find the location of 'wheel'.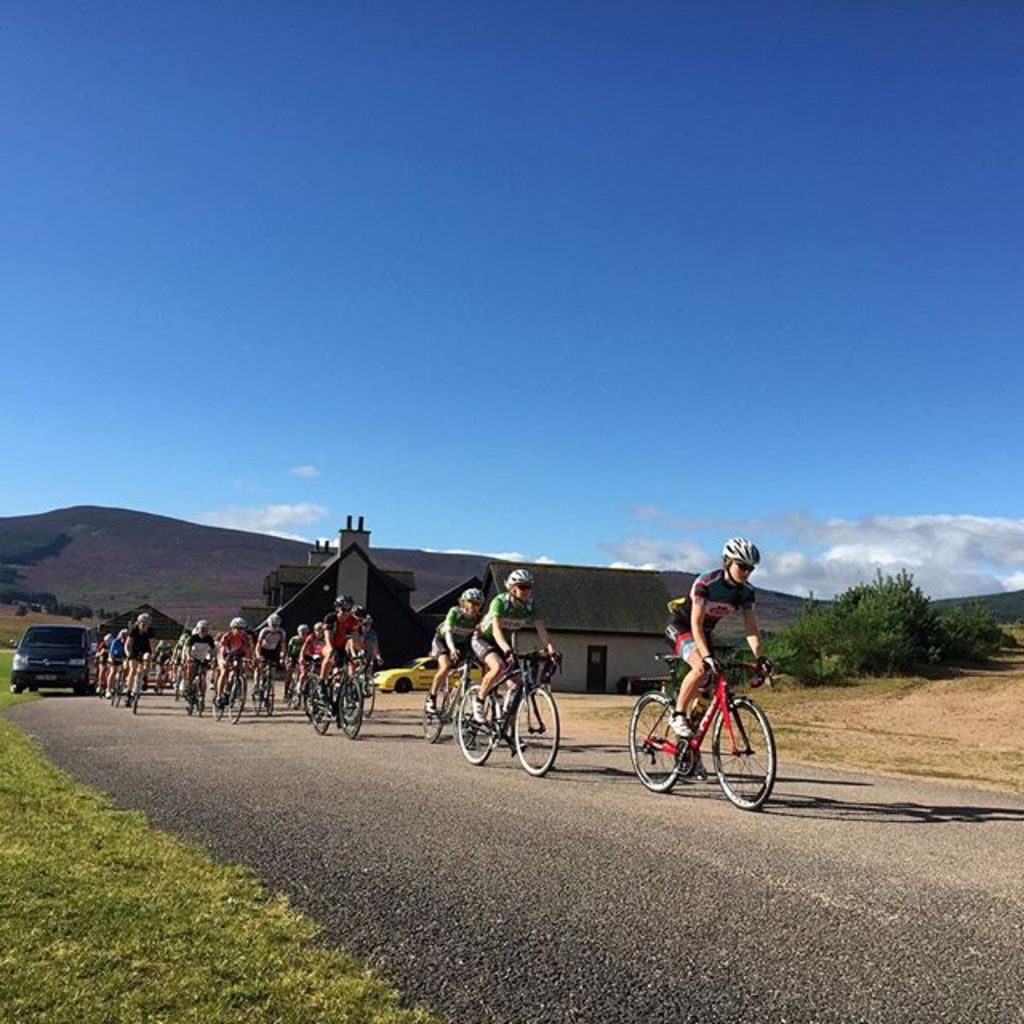
Location: bbox=(398, 678, 414, 693).
